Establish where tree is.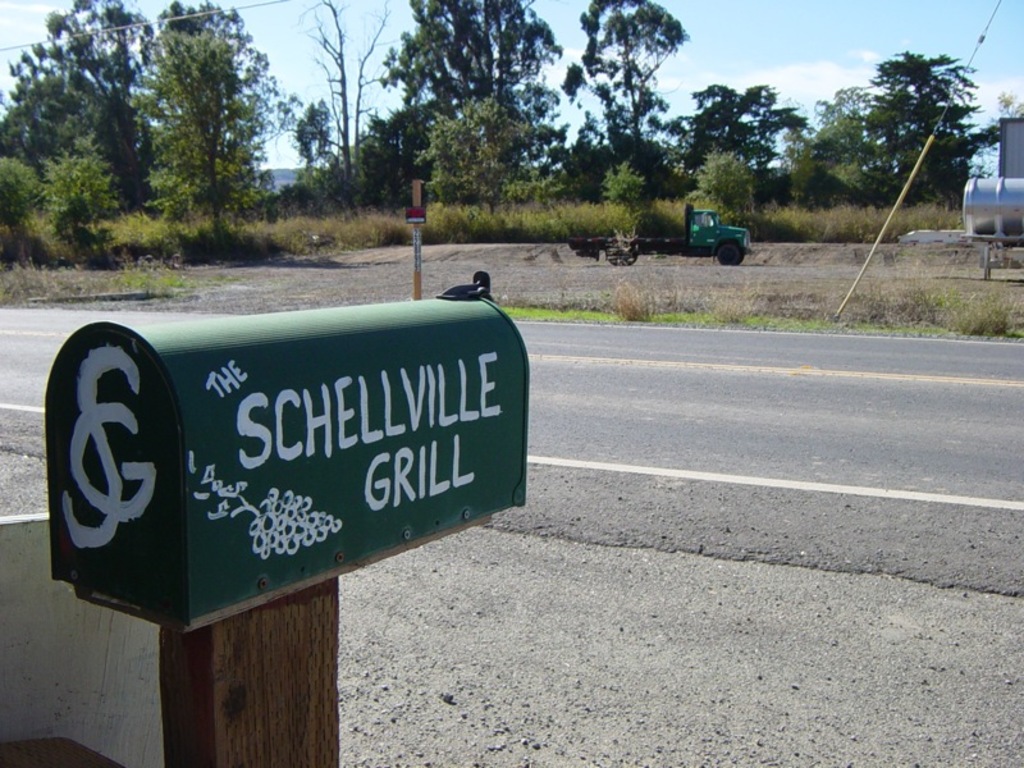
Established at bbox(563, 0, 686, 164).
